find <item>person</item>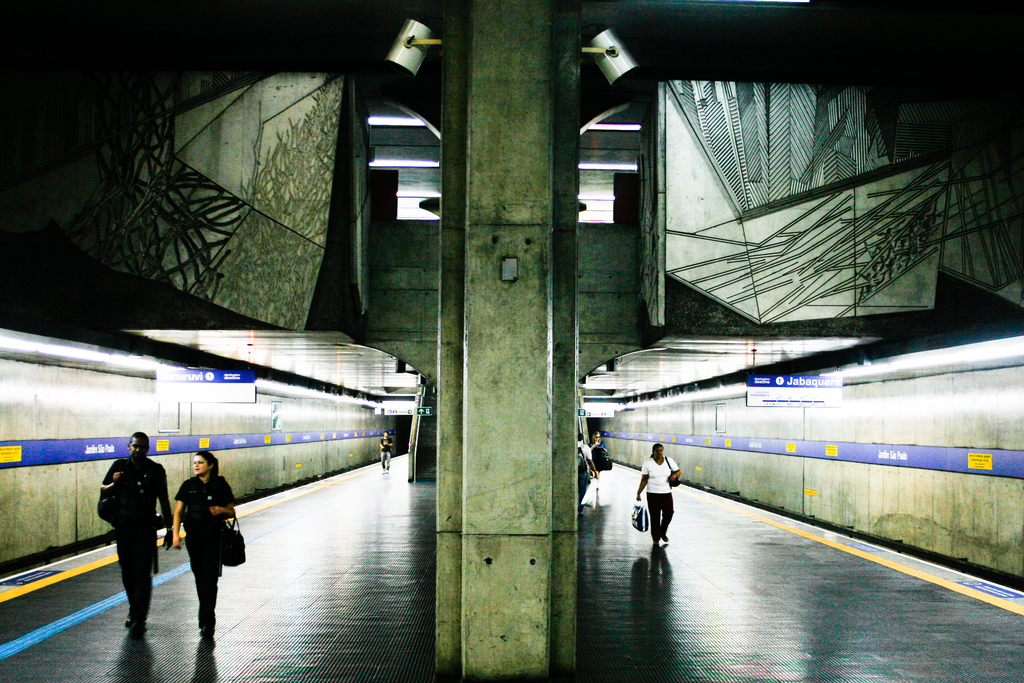
{"left": 578, "top": 438, "right": 598, "bottom": 511}
